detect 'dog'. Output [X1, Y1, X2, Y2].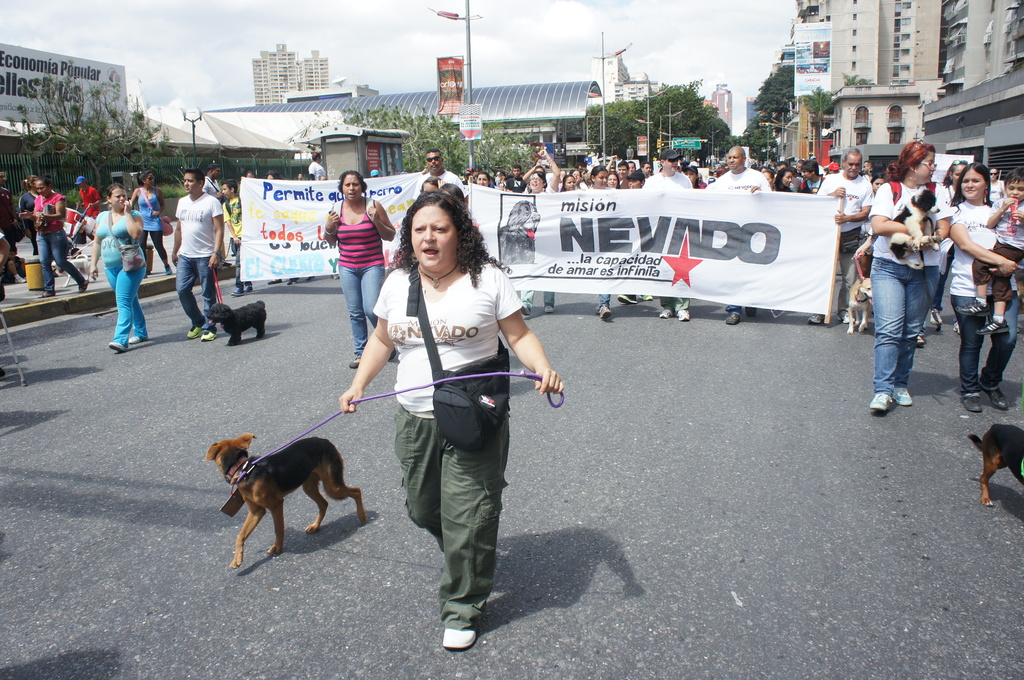
[205, 301, 267, 352].
